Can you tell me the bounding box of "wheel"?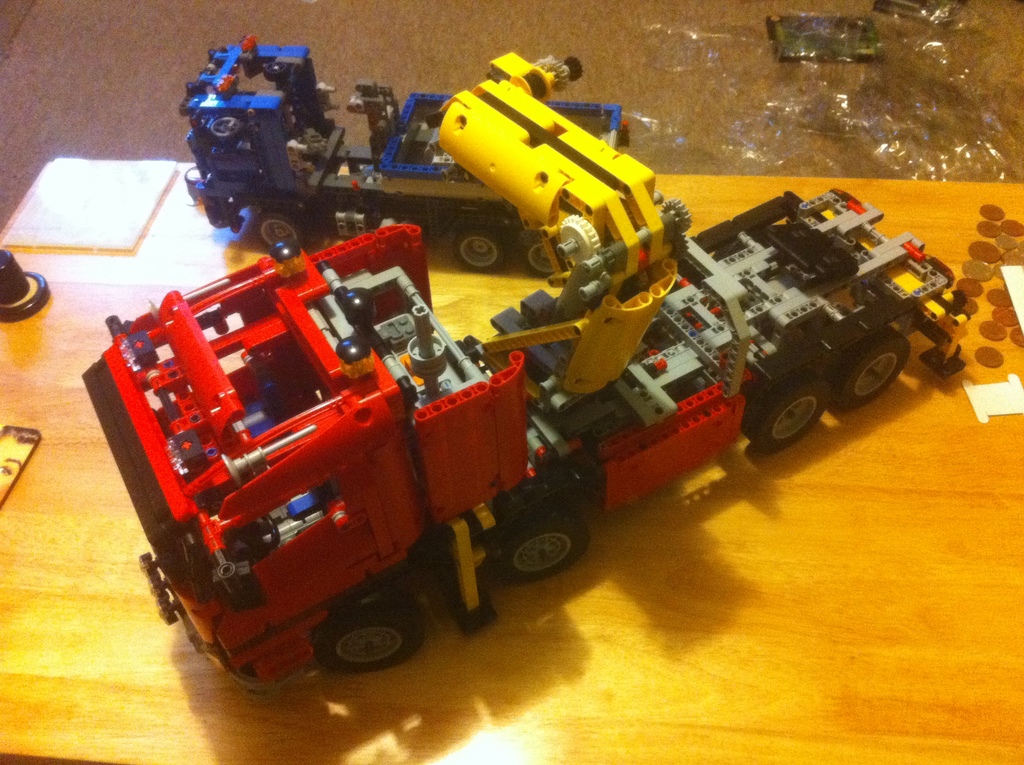
{"left": 497, "top": 507, "right": 580, "bottom": 604}.
